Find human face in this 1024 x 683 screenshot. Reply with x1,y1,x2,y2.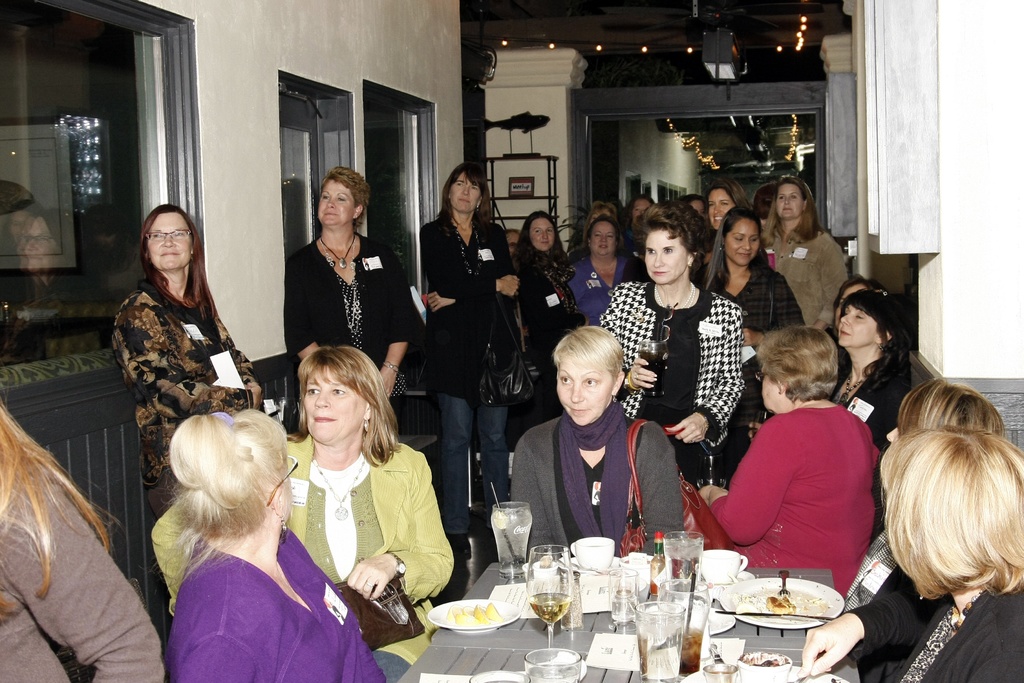
451,173,481,215.
